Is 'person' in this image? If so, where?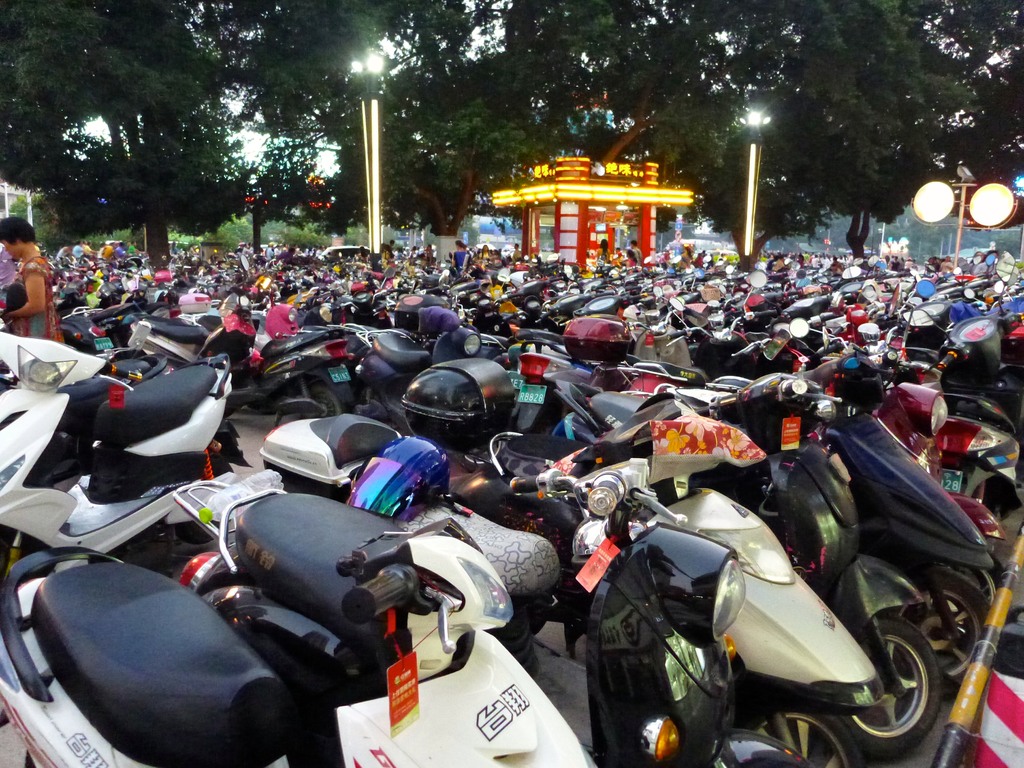
Yes, at 615:241:634:264.
